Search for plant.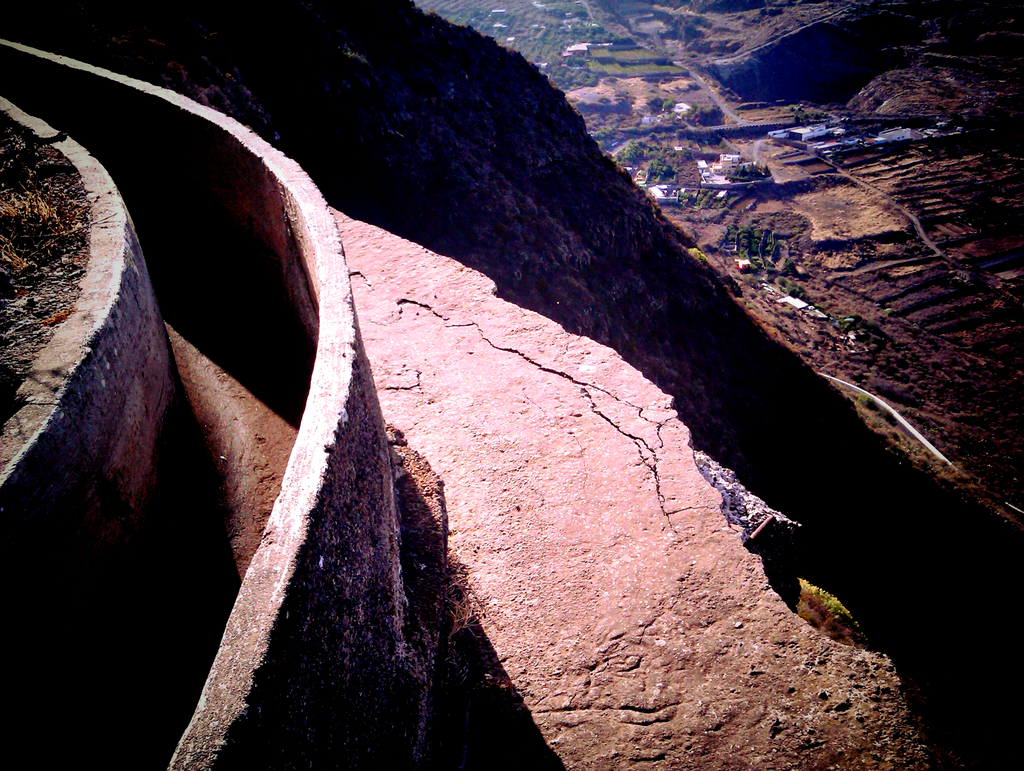
Found at box(873, 408, 897, 426).
